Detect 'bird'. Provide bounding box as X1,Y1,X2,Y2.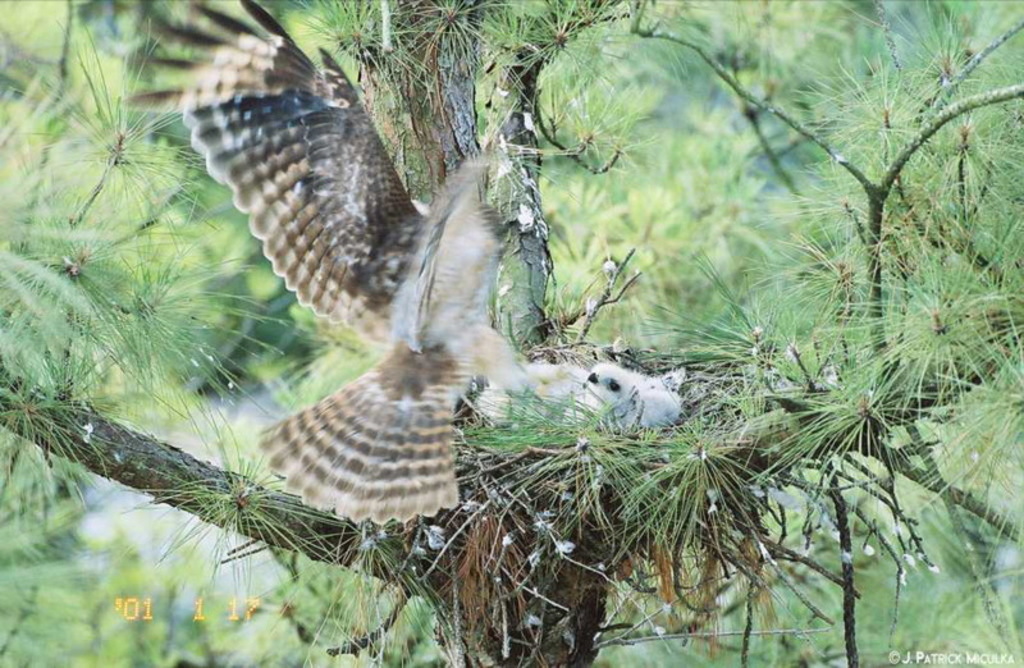
507,344,605,452.
